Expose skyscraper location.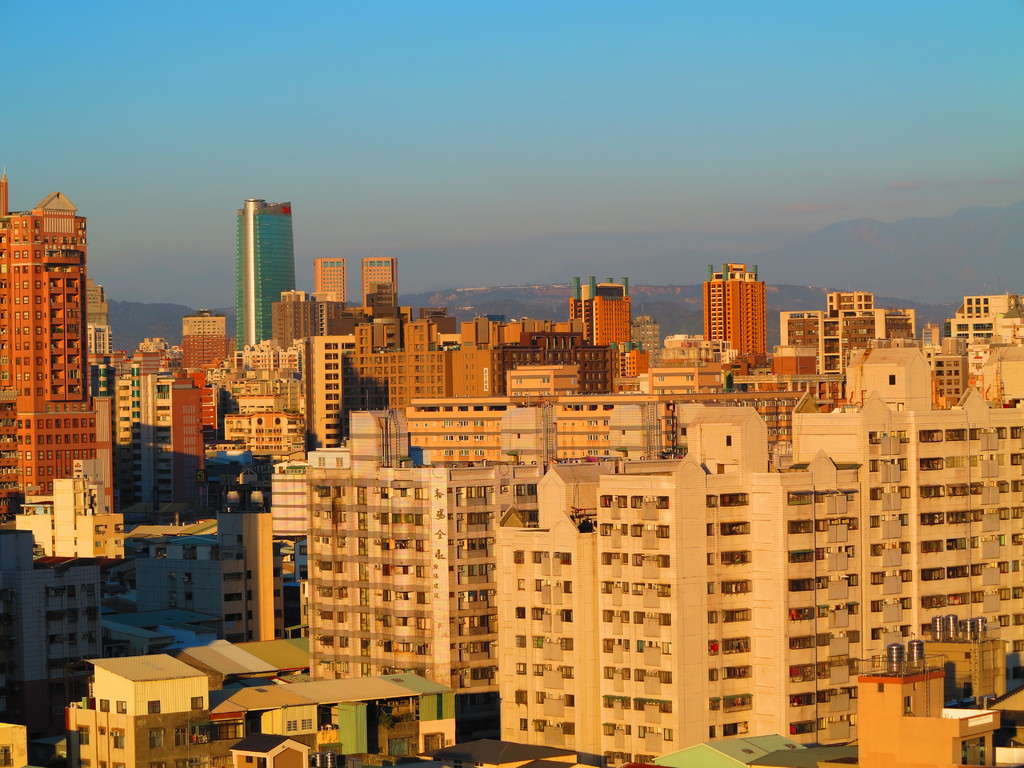
Exposed at pyautogui.locateOnScreen(114, 356, 199, 514).
